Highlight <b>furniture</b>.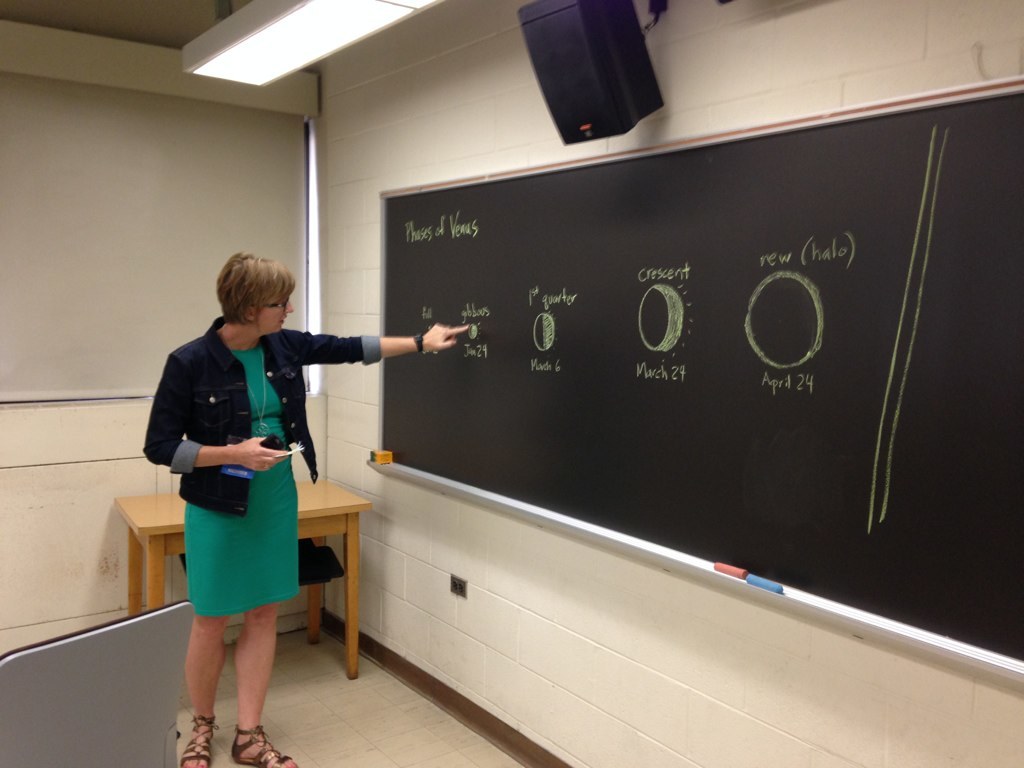
Highlighted region: <region>116, 478, 371, 677</region>.
